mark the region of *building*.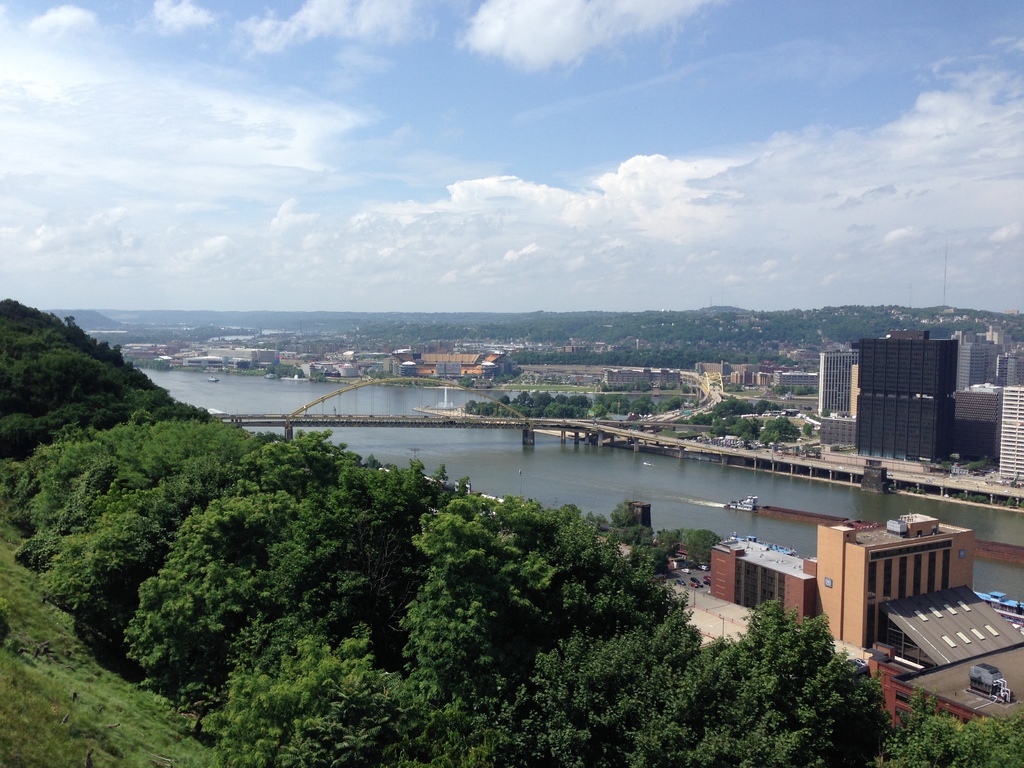
Region: <region>1001, 389, 1023, 484</region>.
